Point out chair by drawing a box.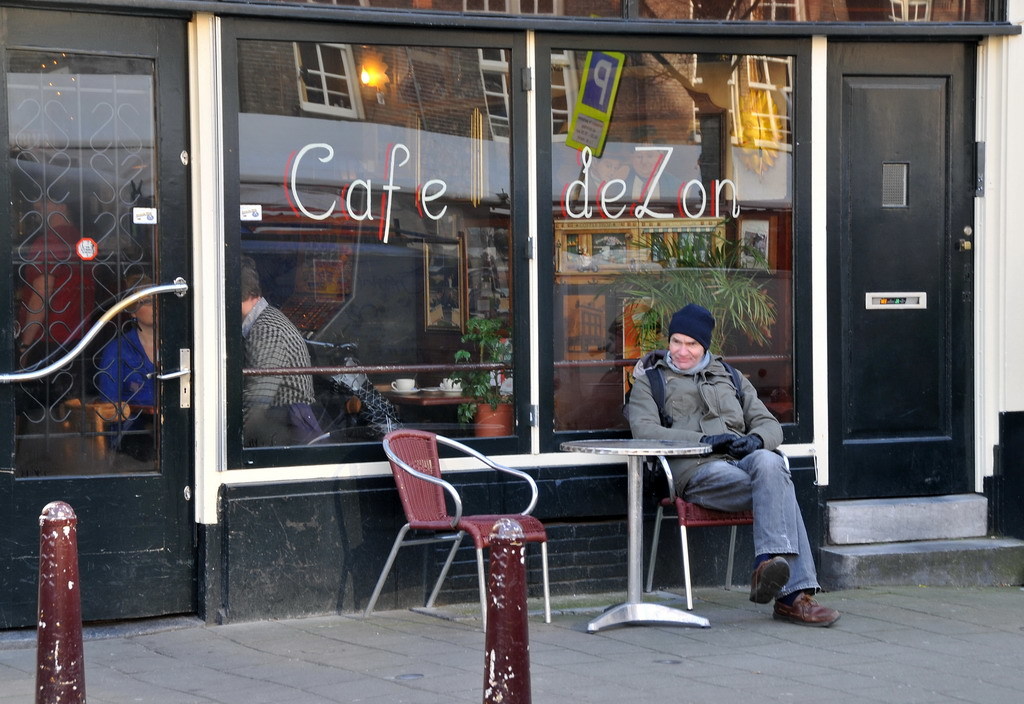
379:435:529:641.
